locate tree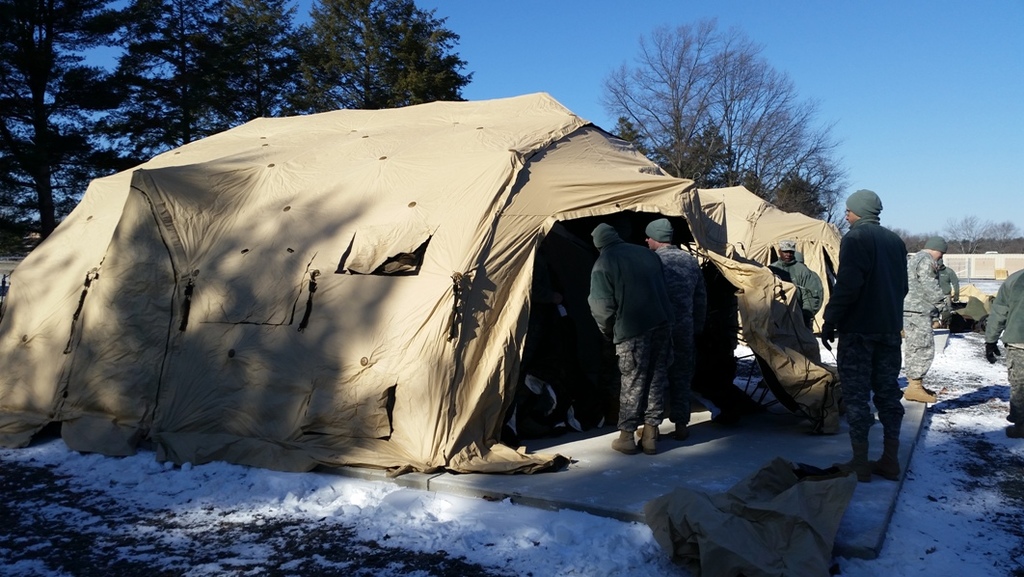
bbox=(127, 0, 305, 164)
